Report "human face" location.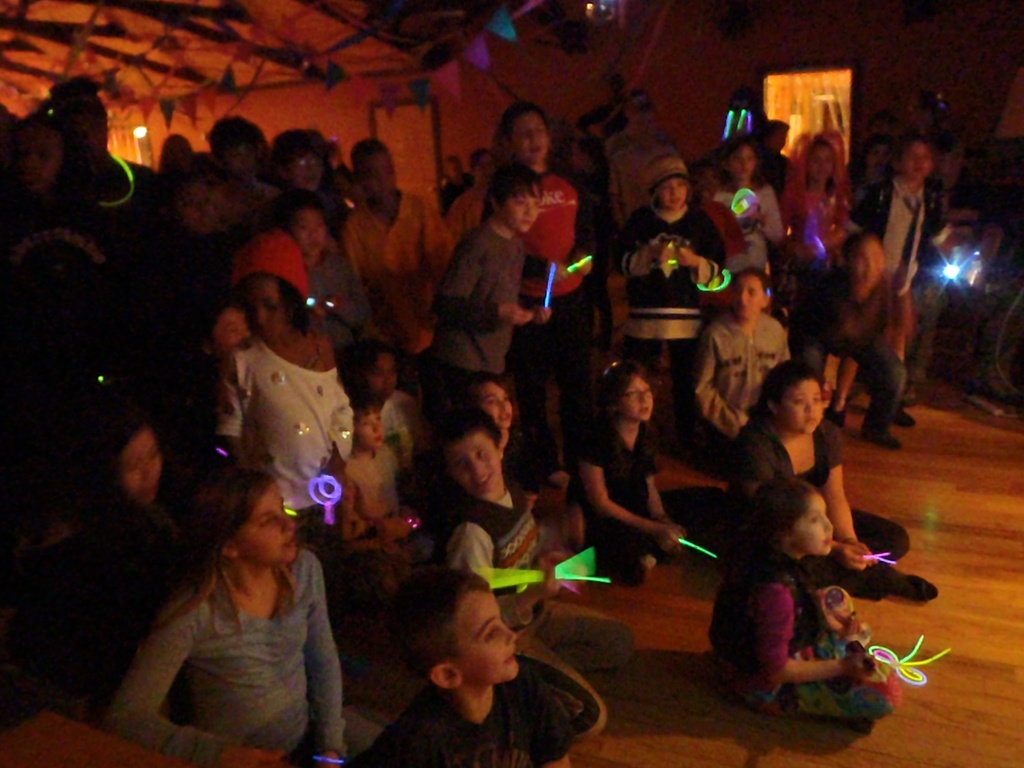
Report: x1=776 y1=378 x2=824 y2=435.
